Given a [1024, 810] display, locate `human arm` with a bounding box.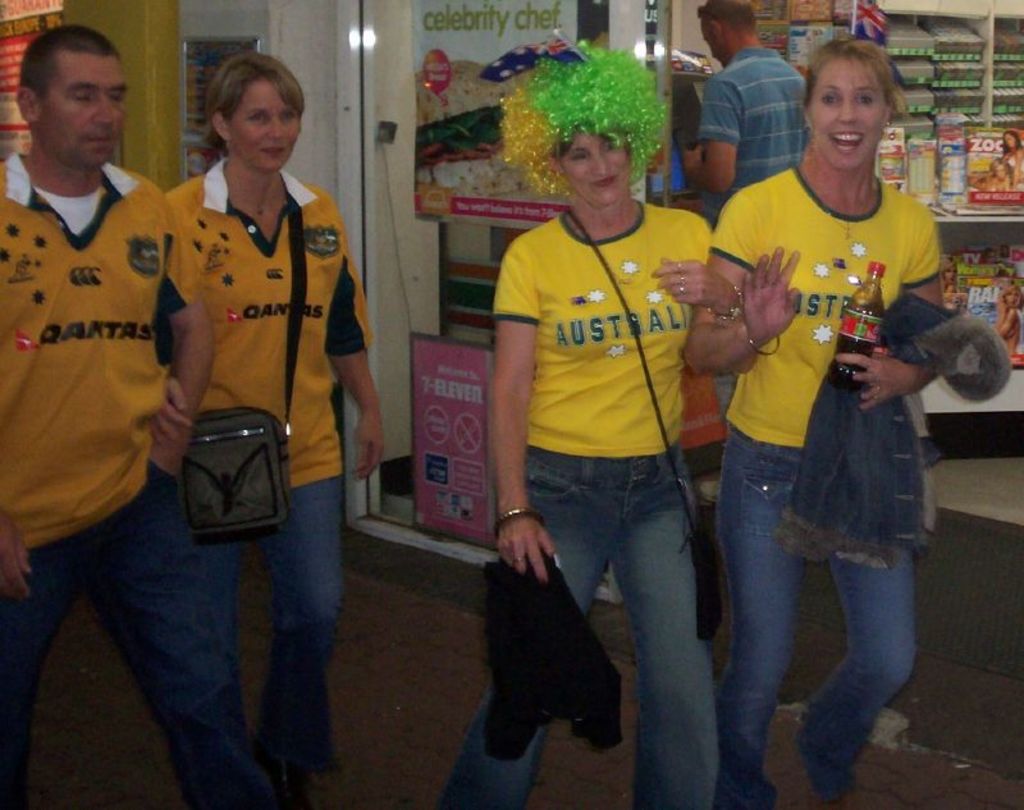
Located: box=[723, 209, 783, 809].
